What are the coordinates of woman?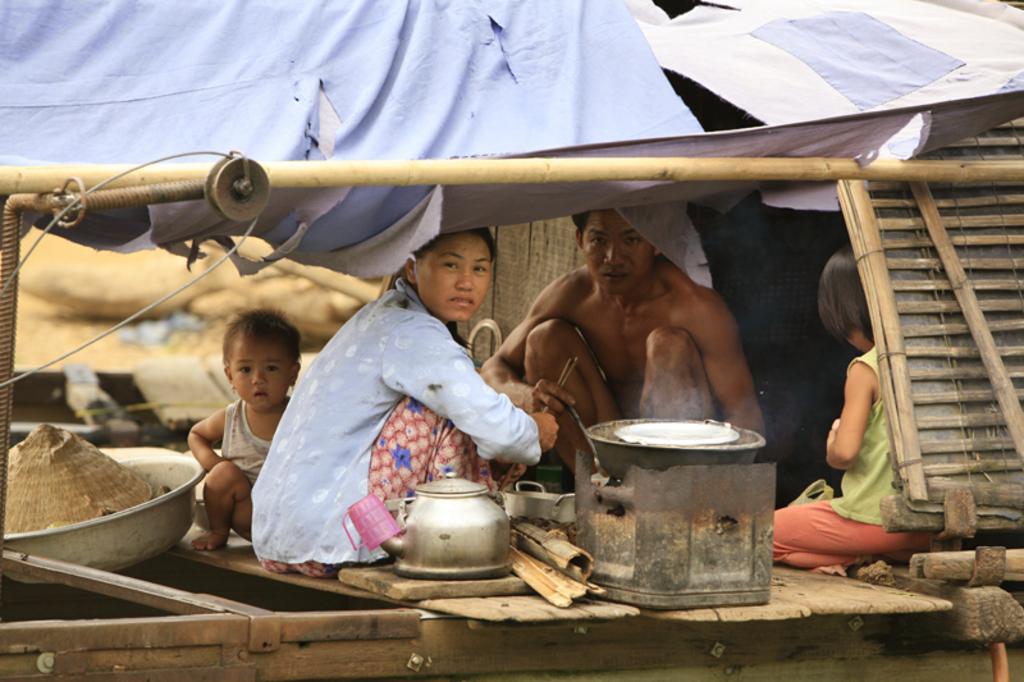
<bbox>250, 209, 550, 562</bbox>.
